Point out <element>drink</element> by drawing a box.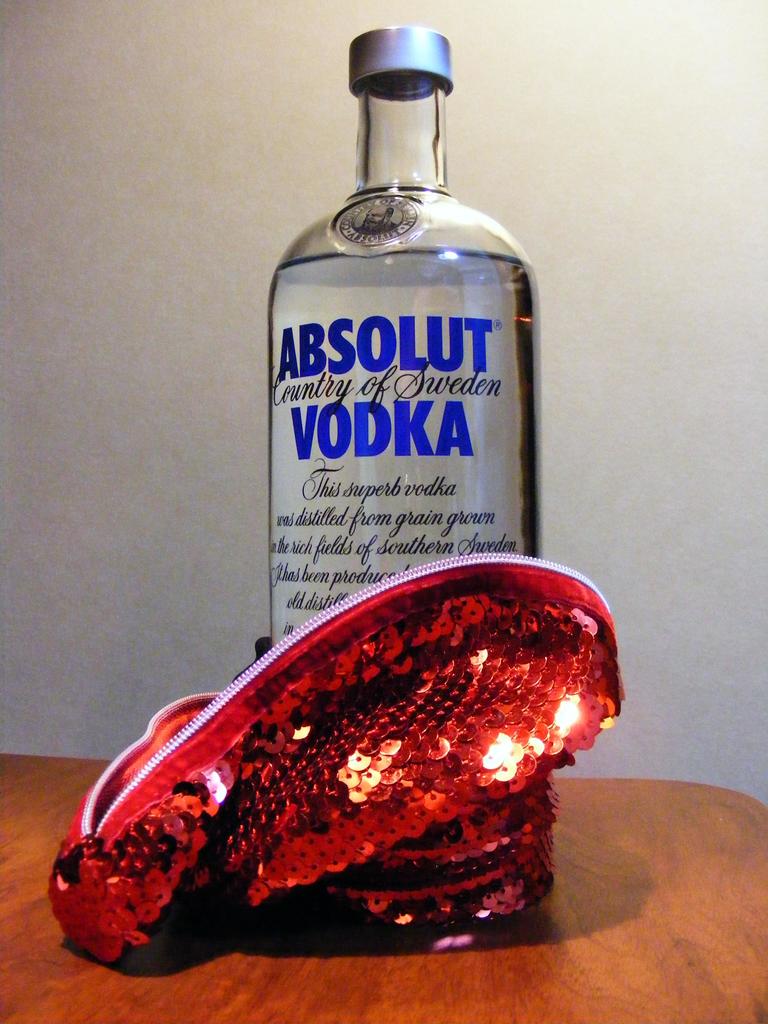
[left=253, top=76, right=545, bottom=615].
